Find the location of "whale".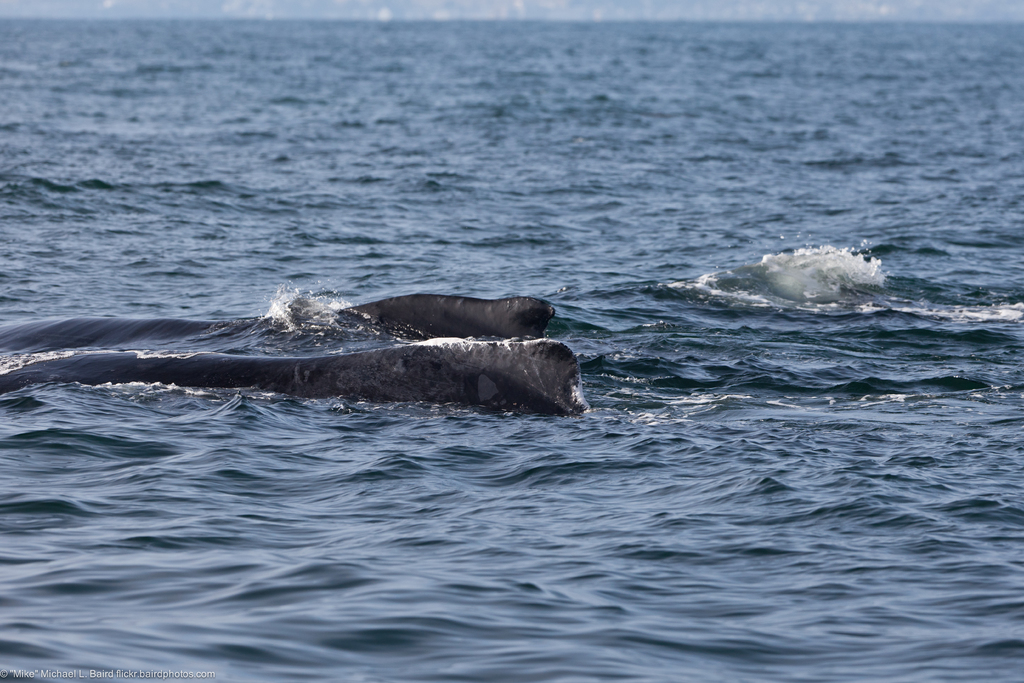
Location: detection(0, 340, 586, 415).
